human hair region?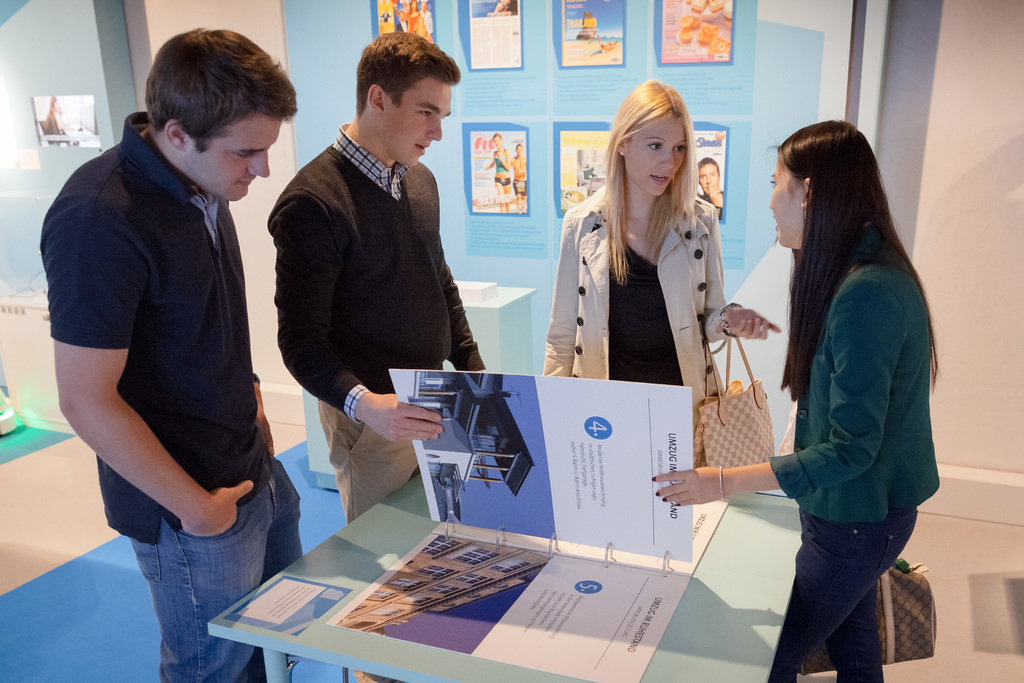
left=357, top=33, right=460, bottom=119
